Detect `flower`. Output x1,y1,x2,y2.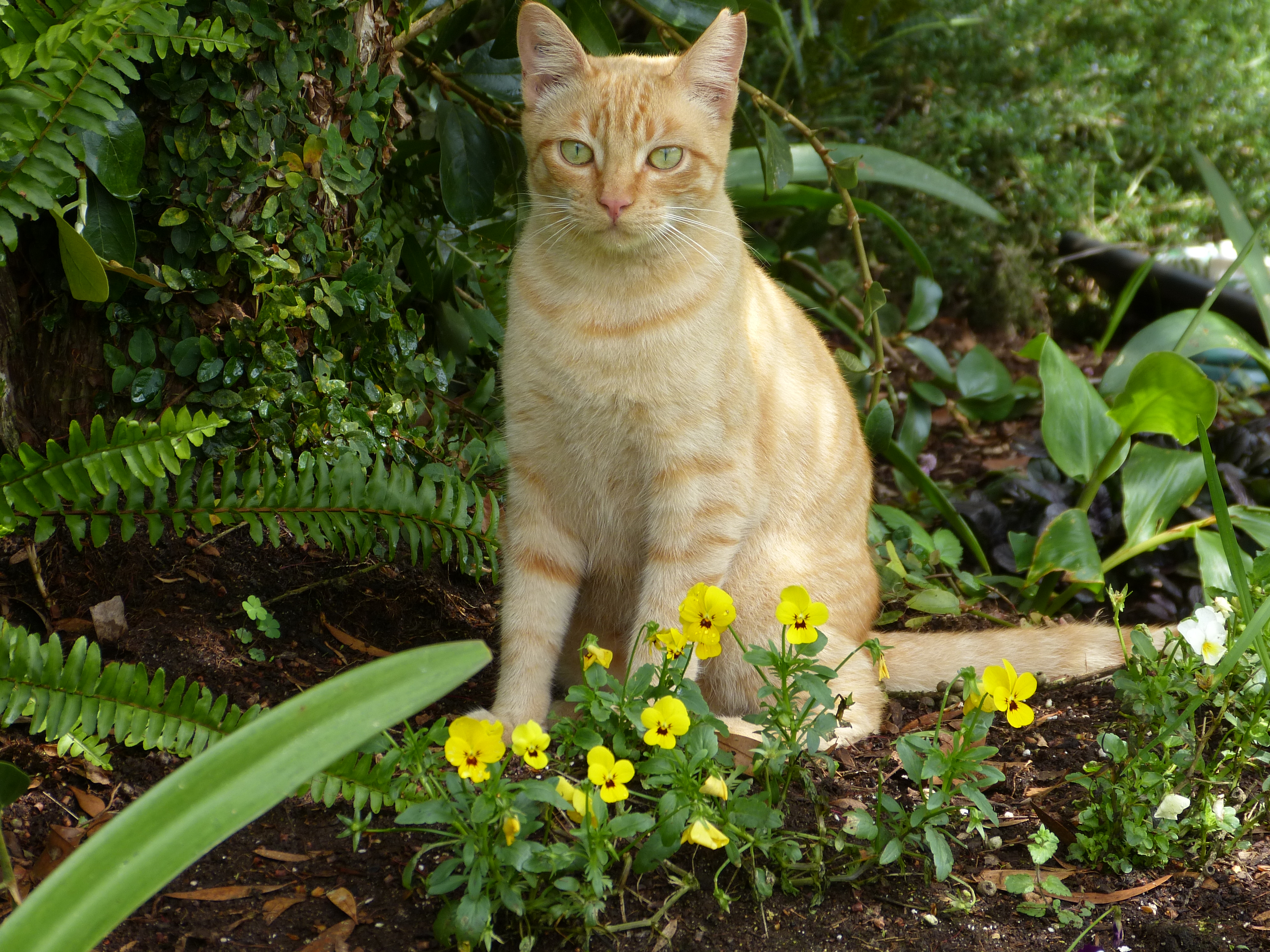
185,236,202,256.
